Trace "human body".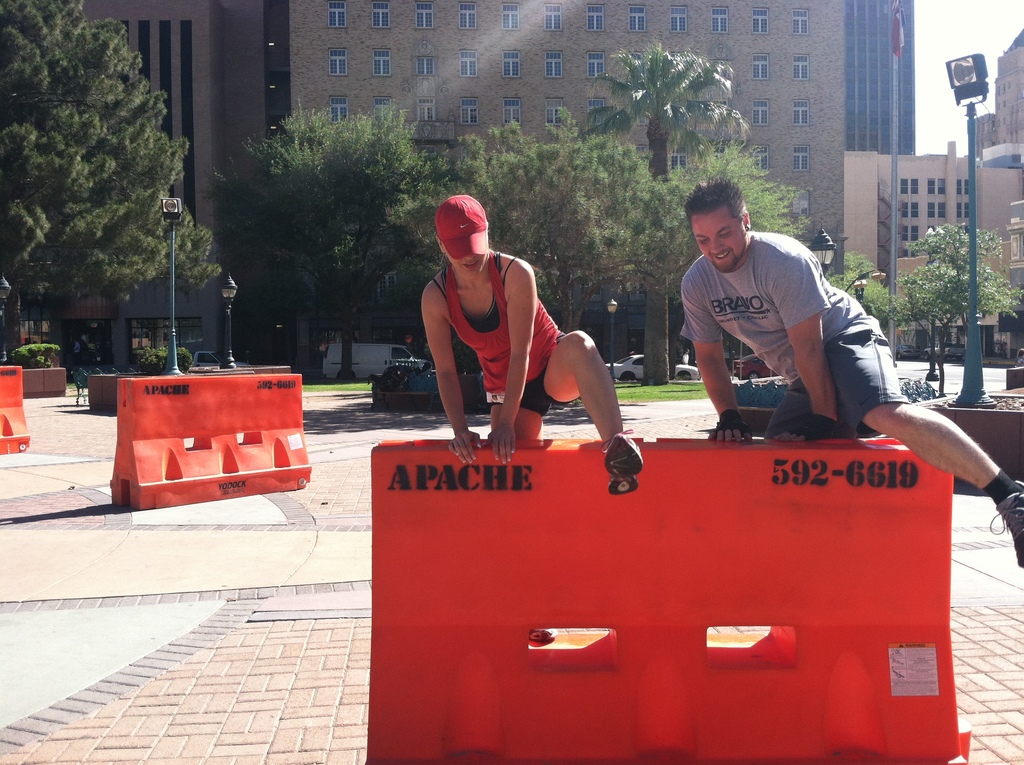
Traced to (72,342,82,364).
